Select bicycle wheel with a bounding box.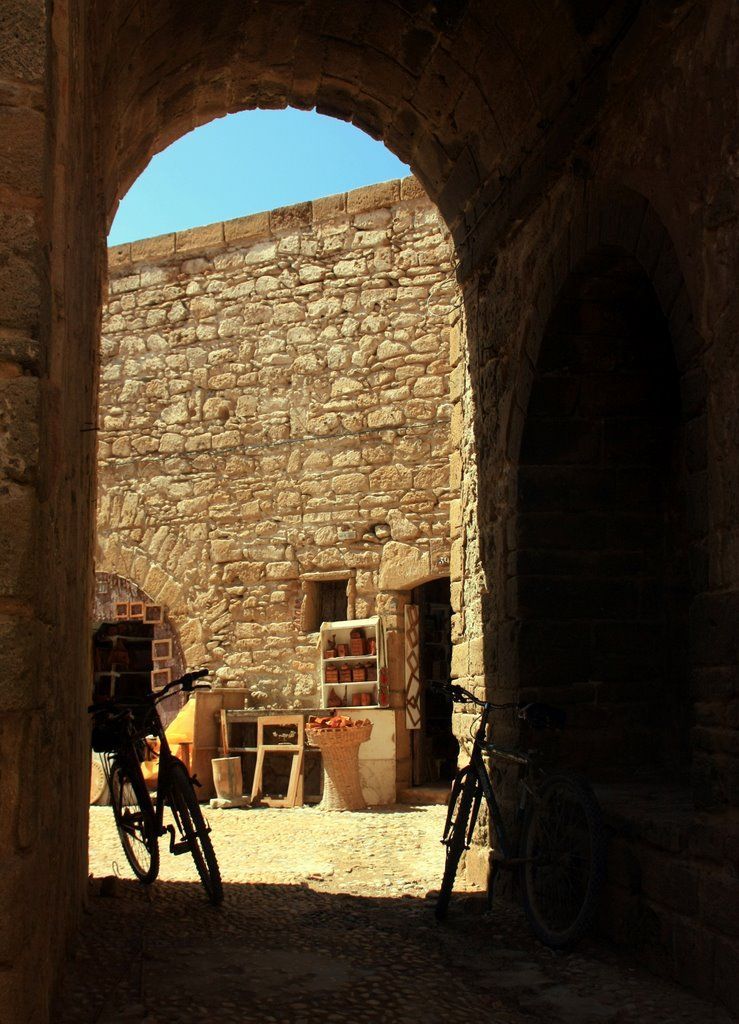
[left=438, top=758, right=488, bottom=894].
